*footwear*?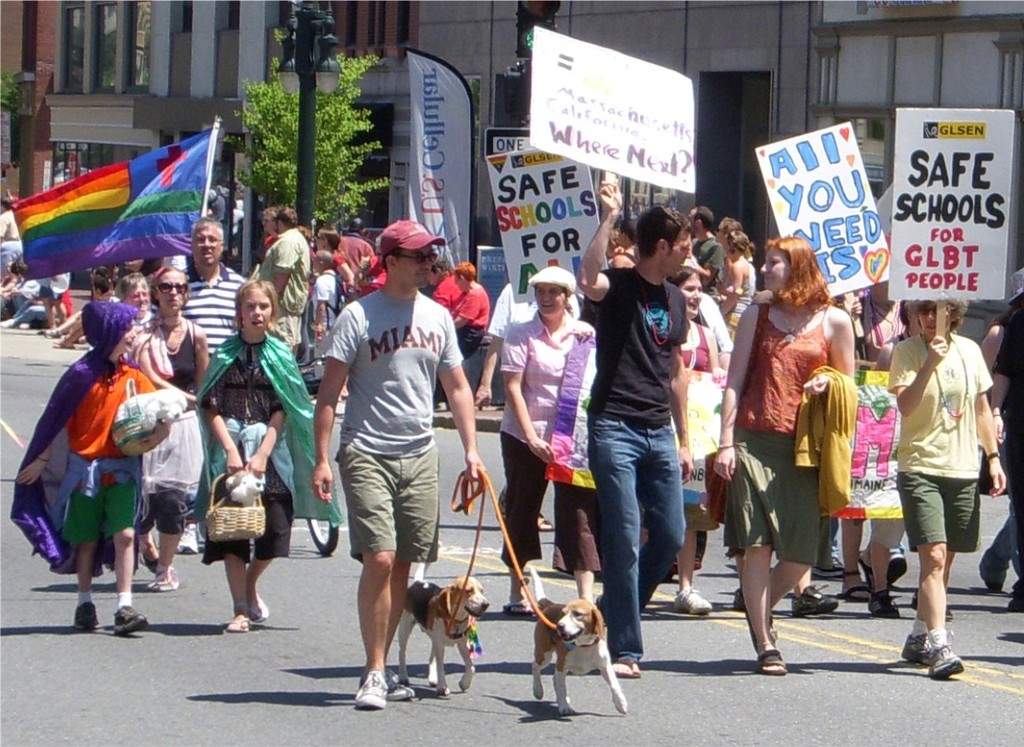
{"left": 901, "top": 631, "right": 934, "bottom": 666}
